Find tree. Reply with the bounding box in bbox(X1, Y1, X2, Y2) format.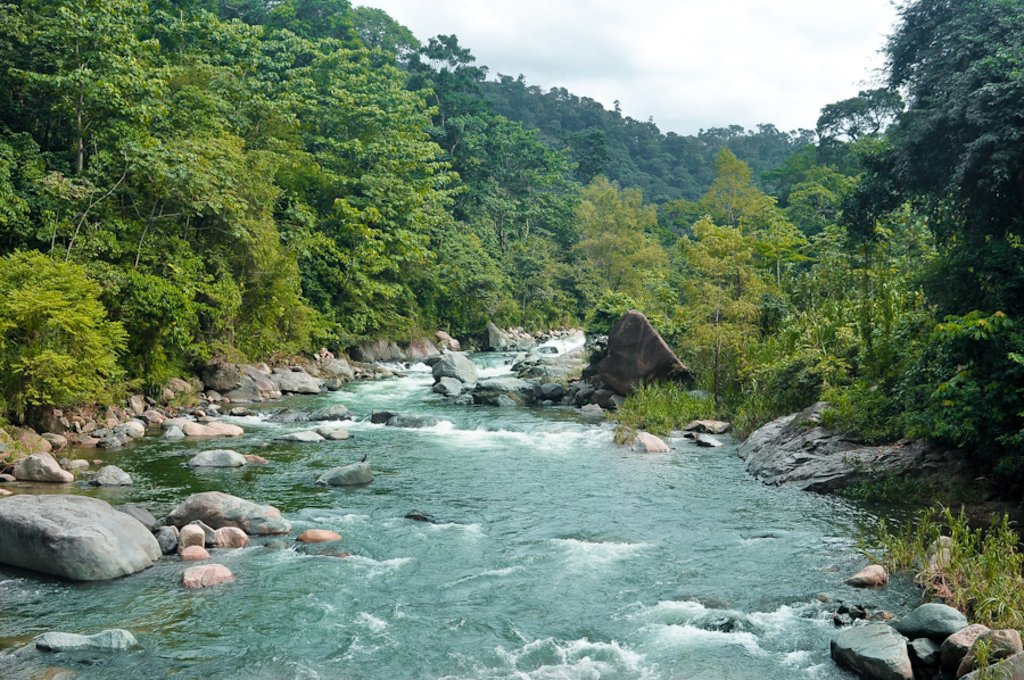
bbox(816, 81, 908, 166).
